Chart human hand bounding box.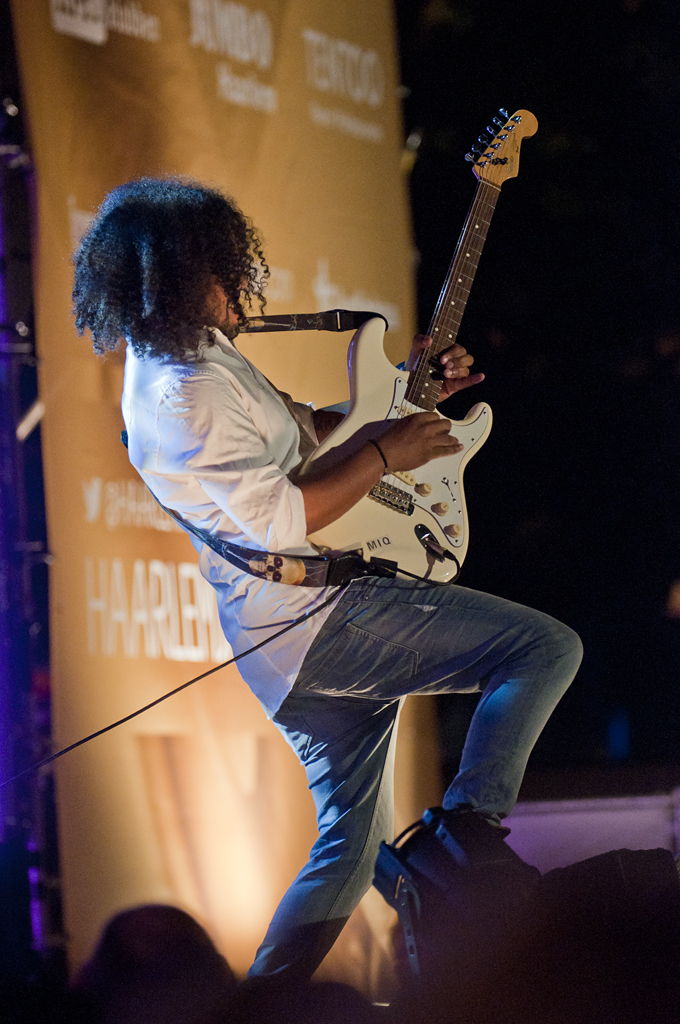
Charted: (x1=401, y1=333, x2=490, y2=407).
